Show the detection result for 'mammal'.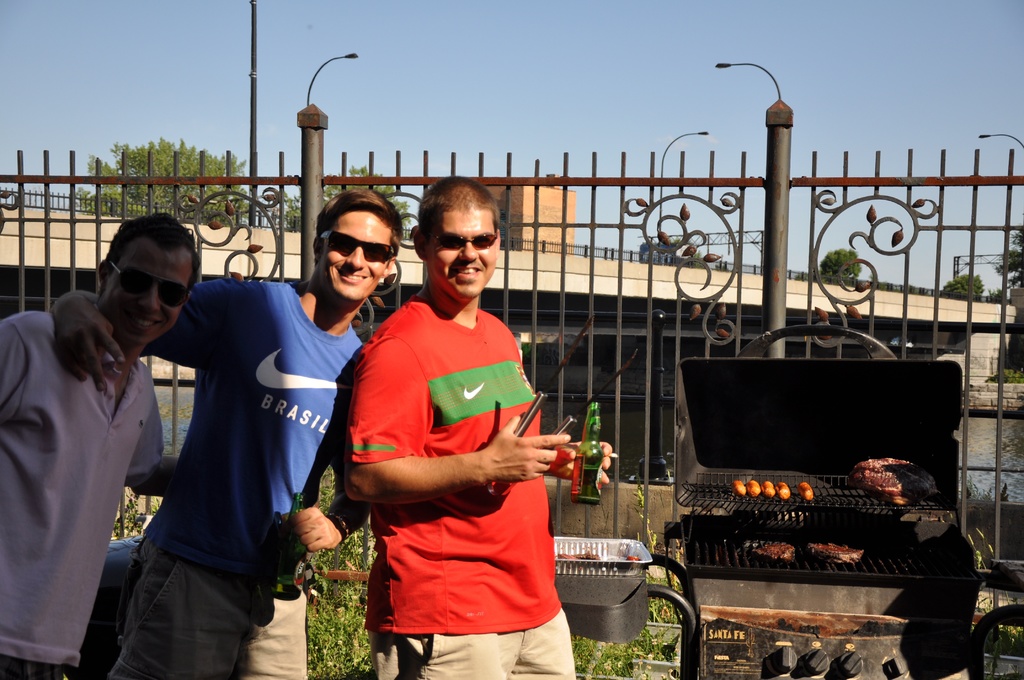
l=51, t=186, r=404, b=679.
